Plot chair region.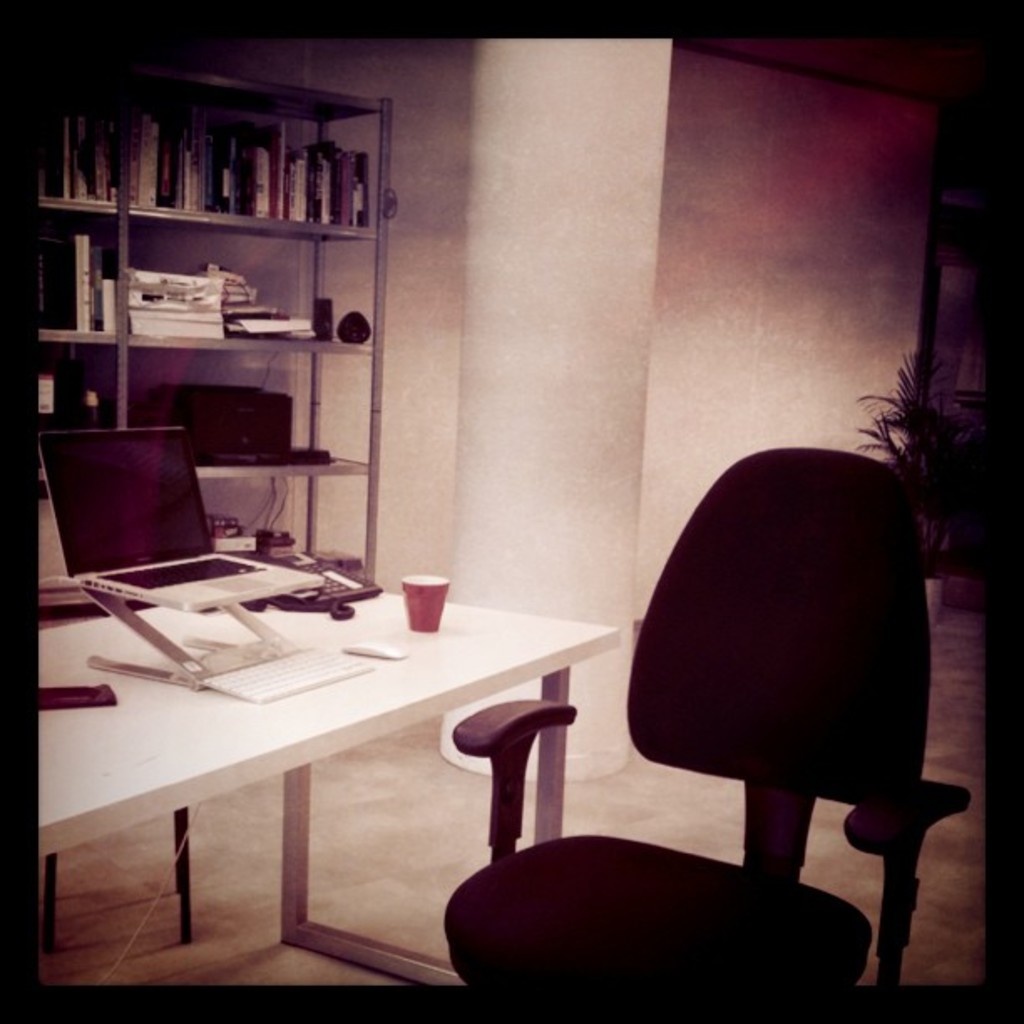
Plotted at {"x1": 463, "y1": 467, "x2": 965, "y2": 1012}.
